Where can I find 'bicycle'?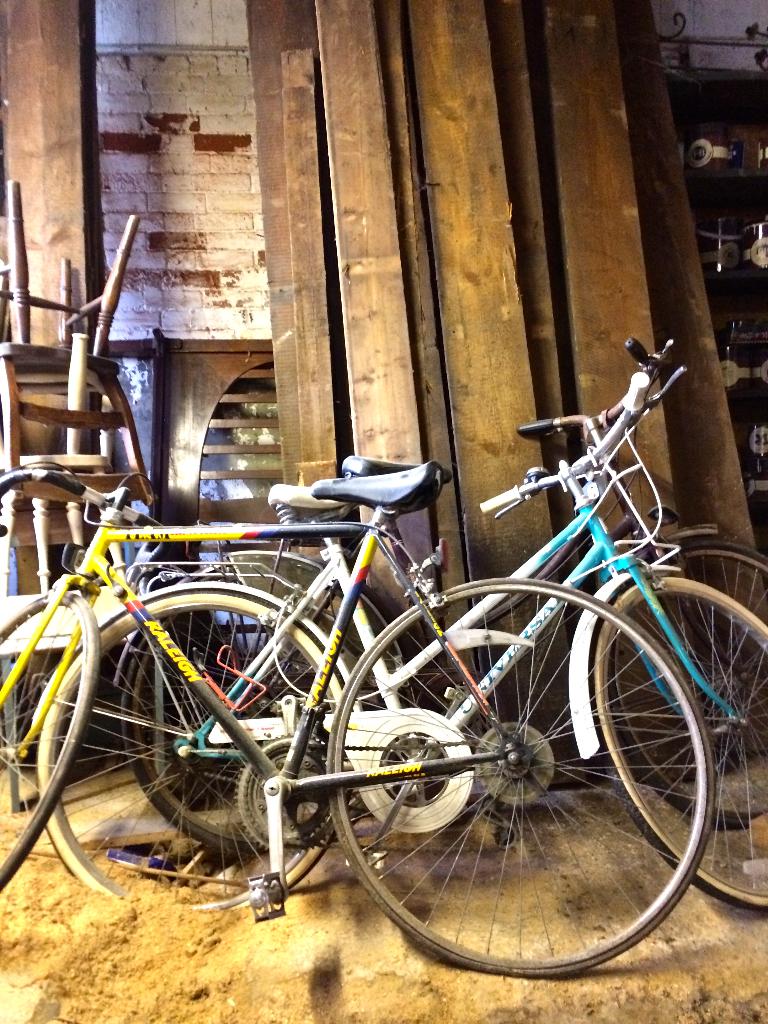
You can find it at (x1=86, y1=335, x2=767, y2=874).
